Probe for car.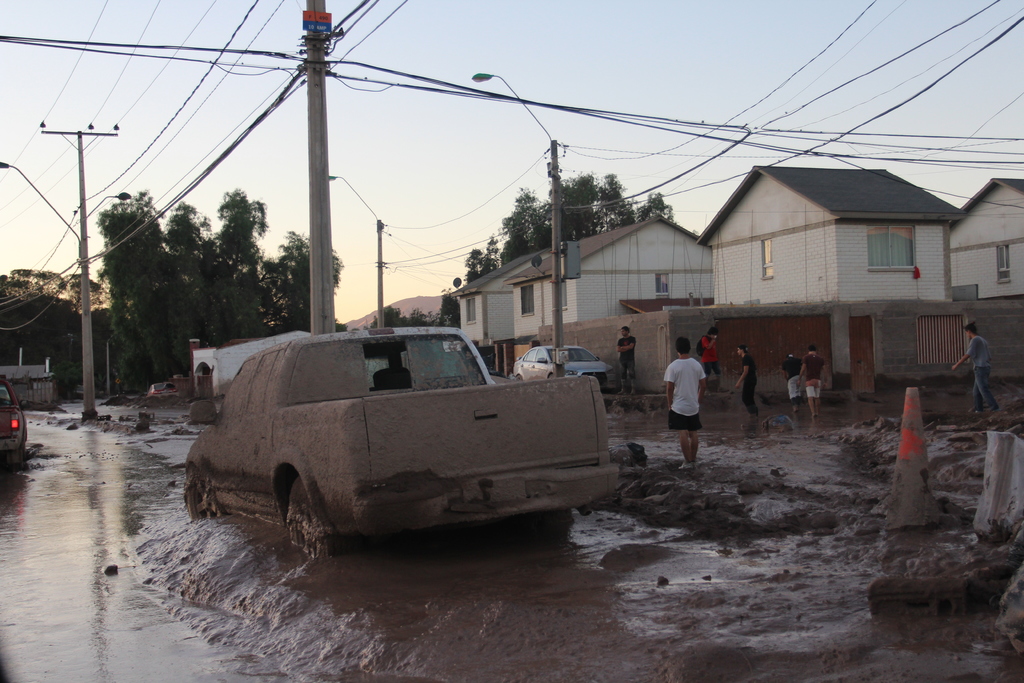
Probe result: 184/329/619/548.
